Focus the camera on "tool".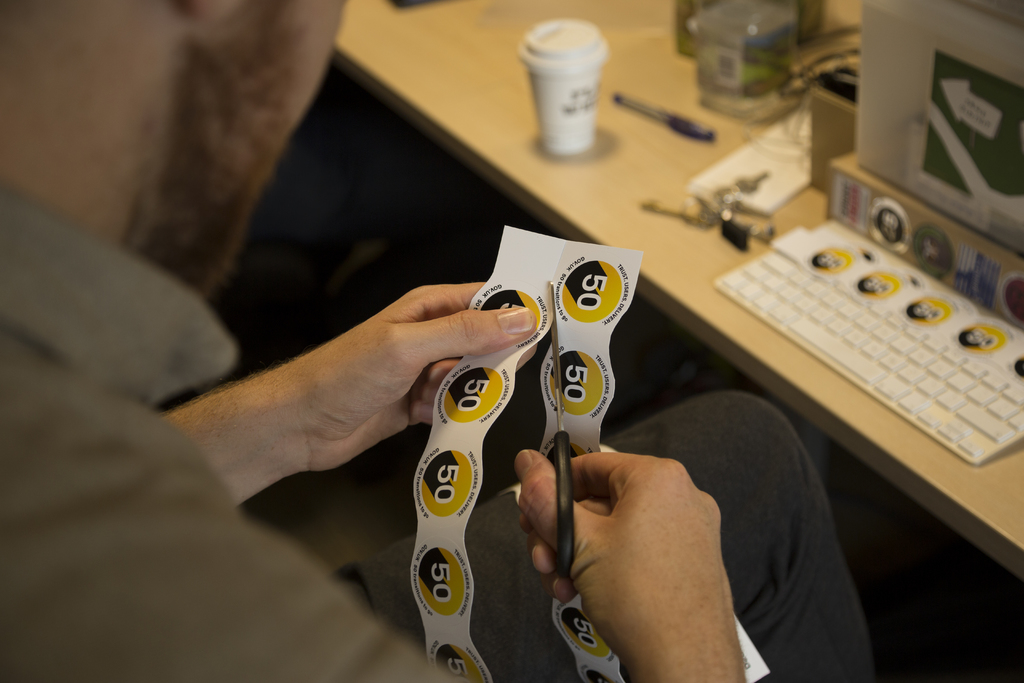
Focus region: <region>525, 283, 590, 595</region>.
